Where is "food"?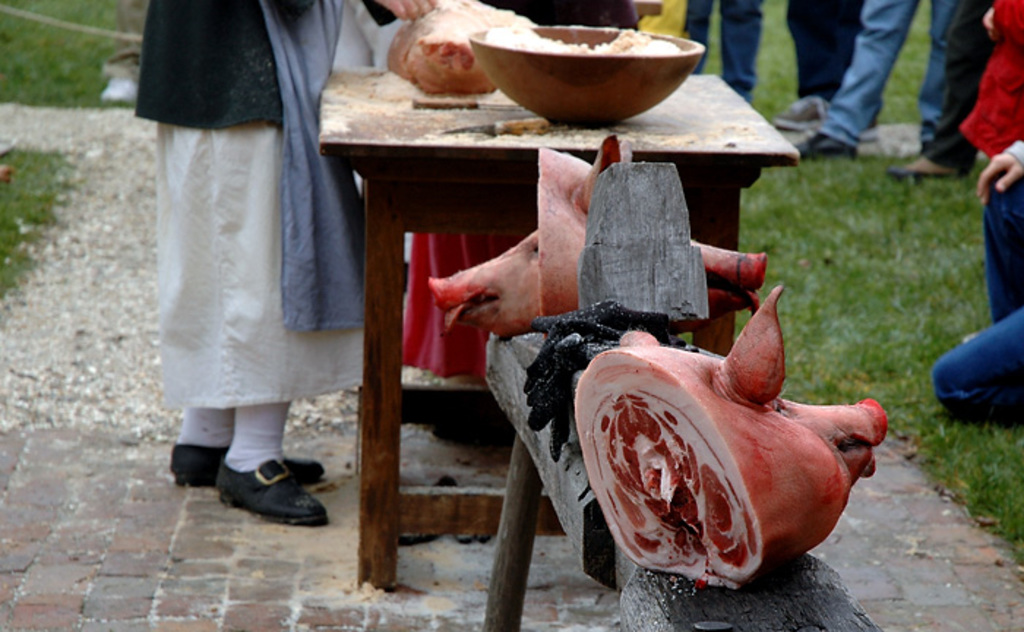
Rect(385, 0, 531, 95).
